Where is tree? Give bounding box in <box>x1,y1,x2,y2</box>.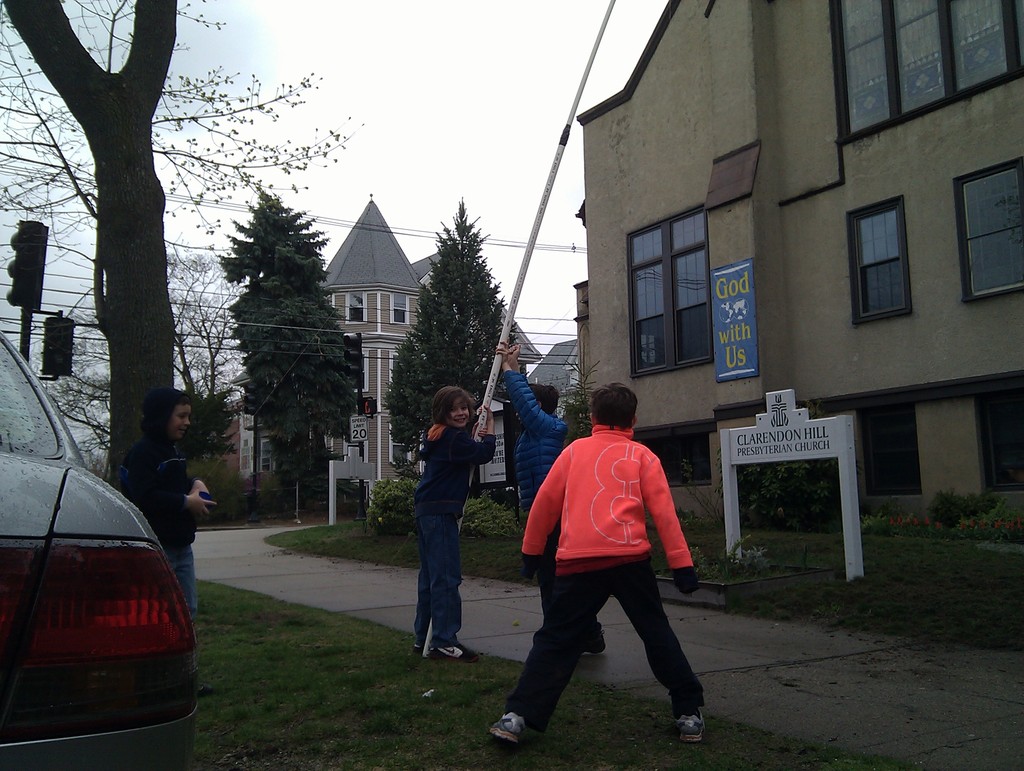
<box>212,170,349,512</box>.
